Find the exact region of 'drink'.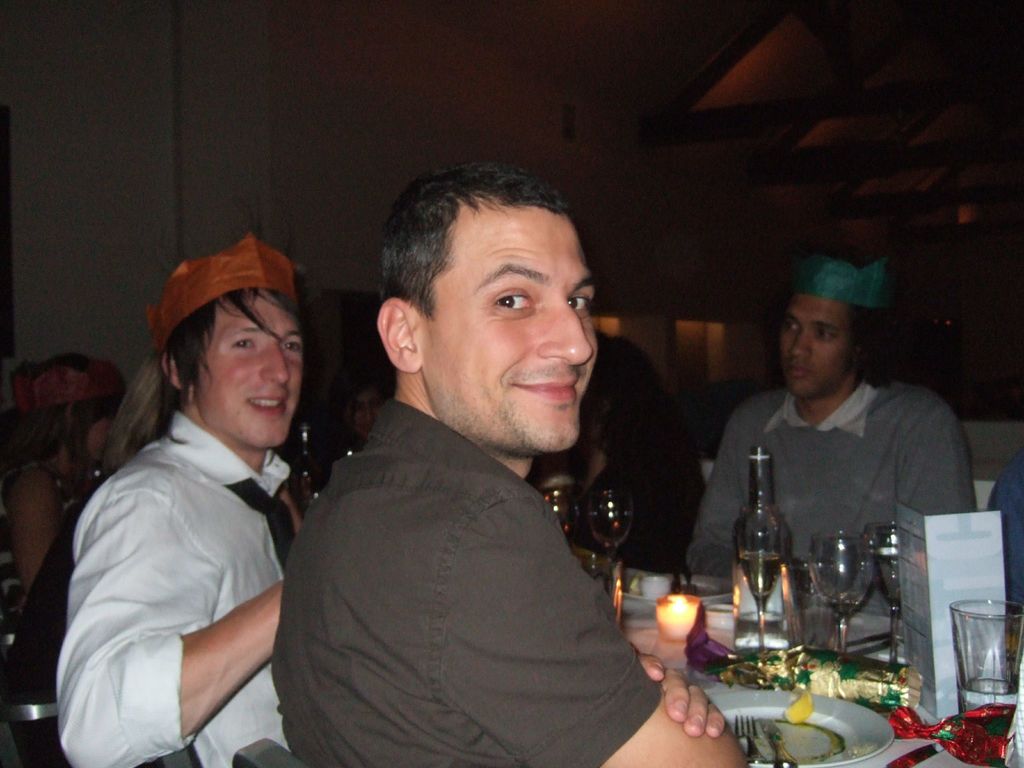
Exact region: box(739, 546, 781, 598).
